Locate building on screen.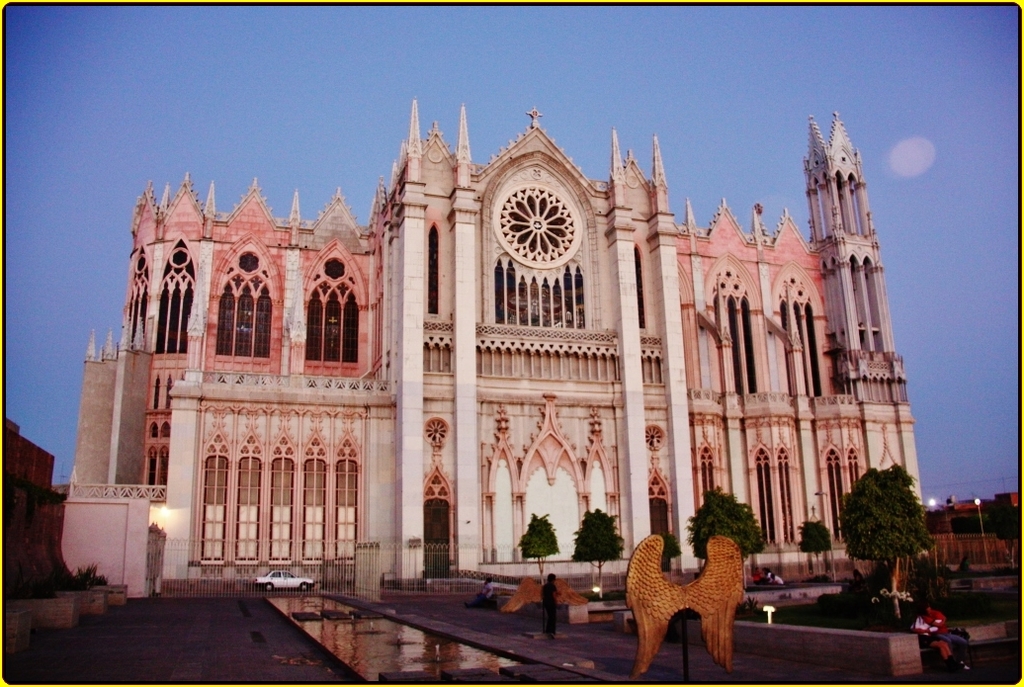
On screen at detection(3, 419, 54, 580).
